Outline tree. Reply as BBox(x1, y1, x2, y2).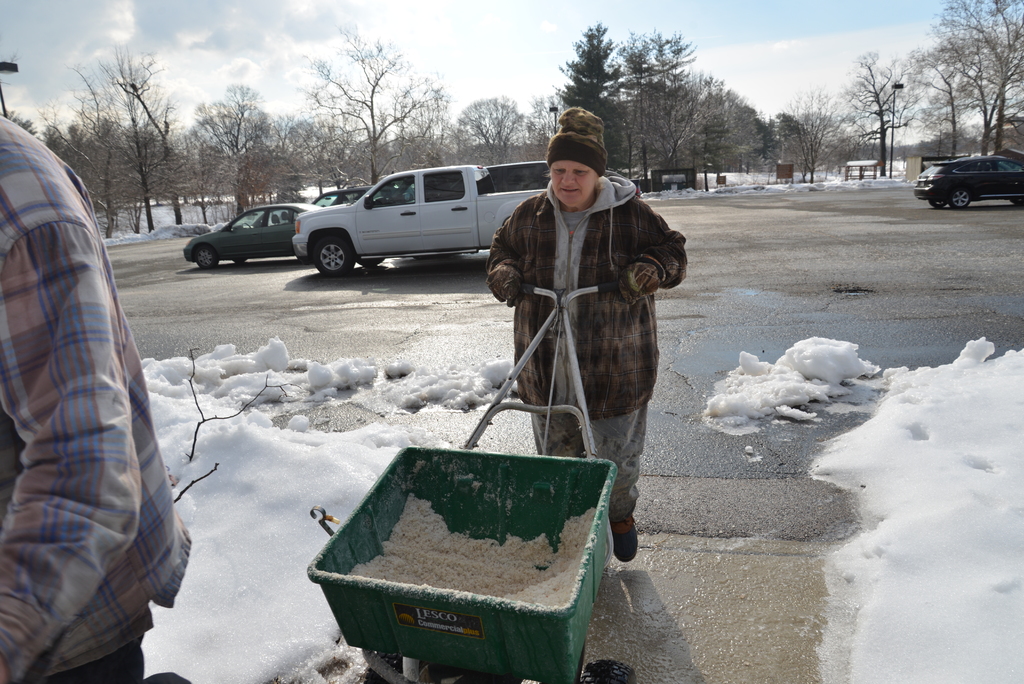
BBox(162, 128, 244, 225).
